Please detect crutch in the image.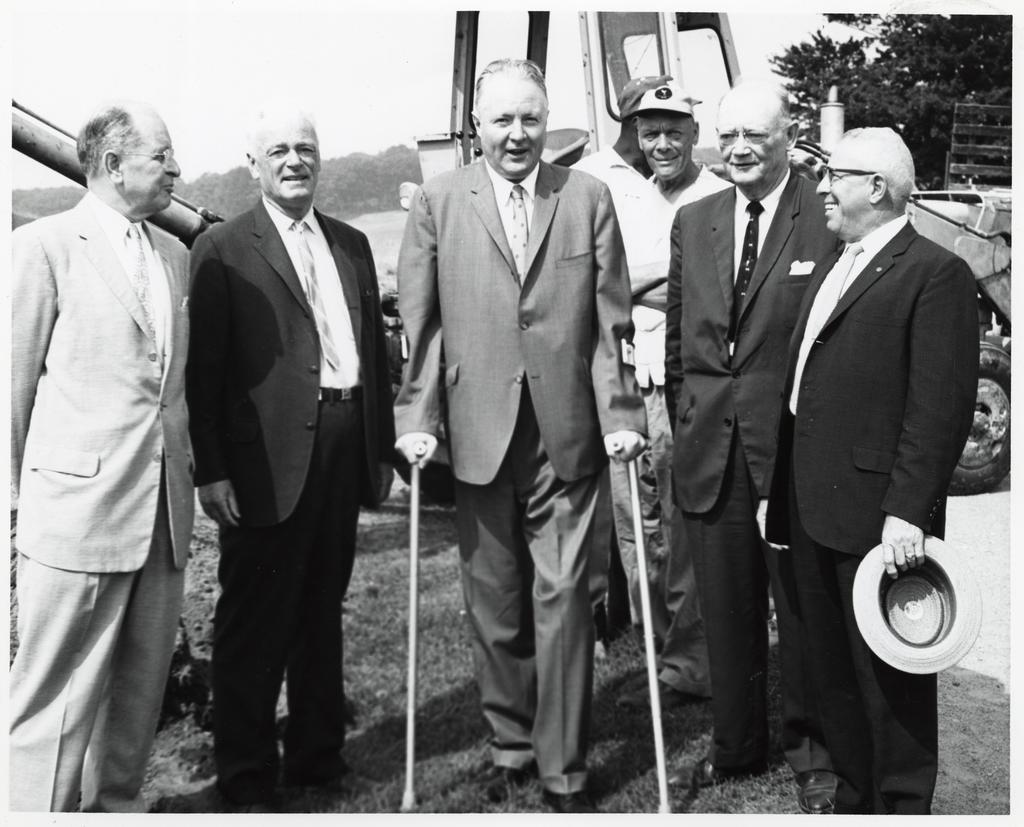
bbox(611, 338, 676, 817).
